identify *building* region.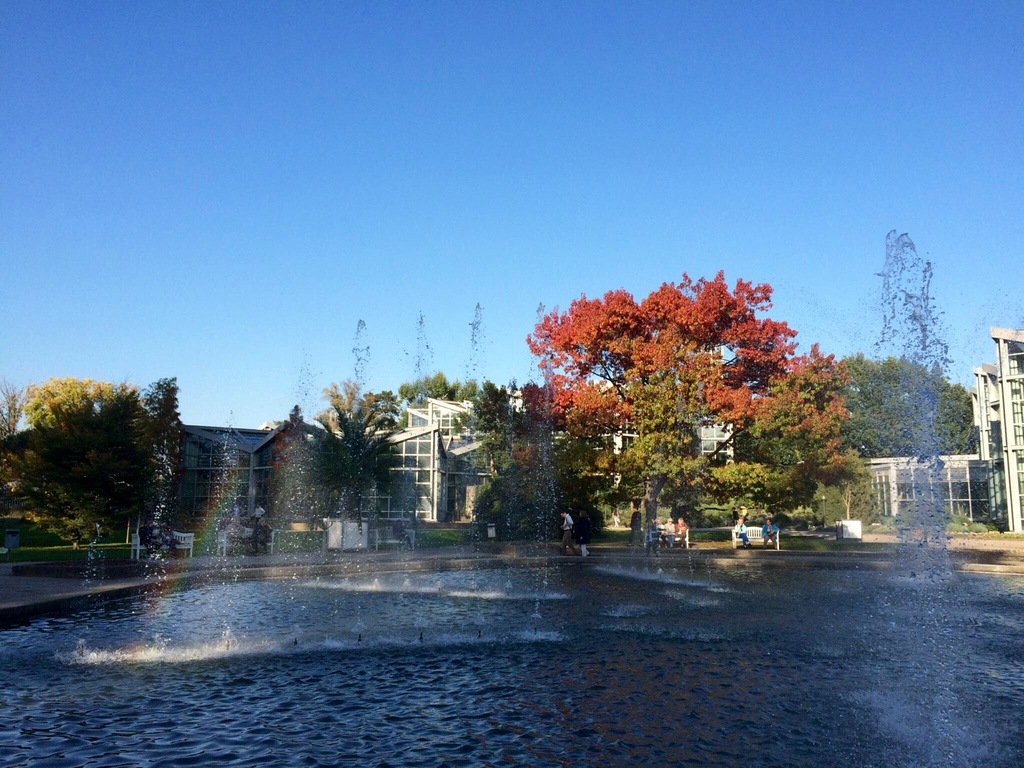
Region: crop(864, 326, 1023, 531).
